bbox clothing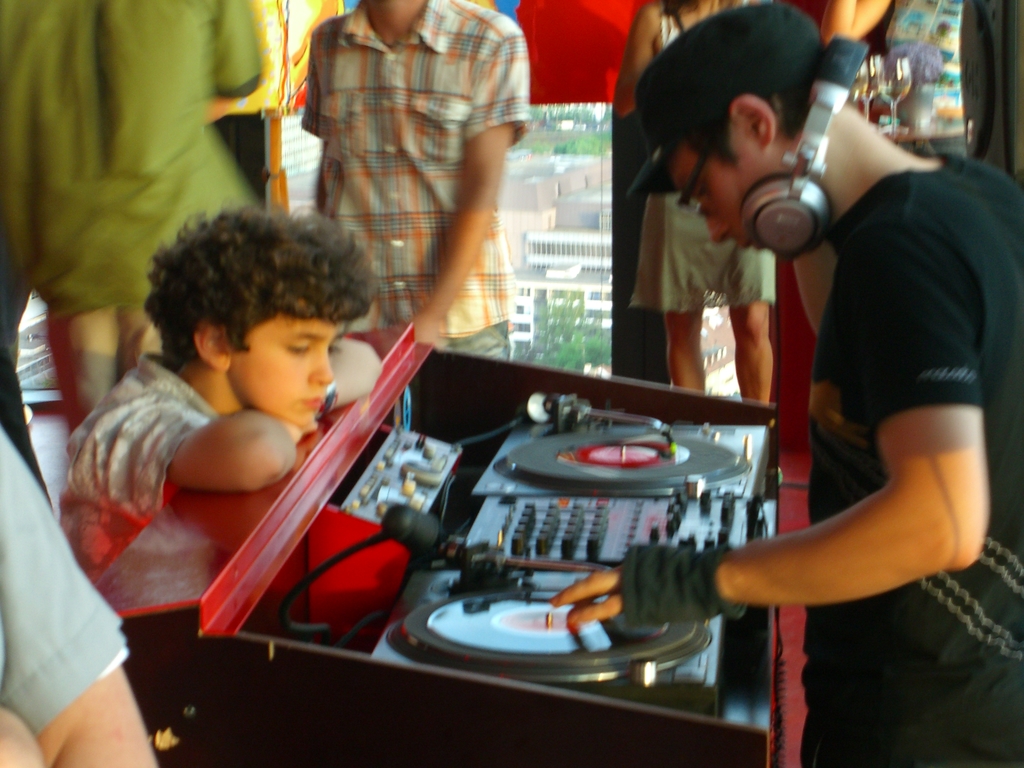
[left=51, top=331, right=229, bottom=580]
